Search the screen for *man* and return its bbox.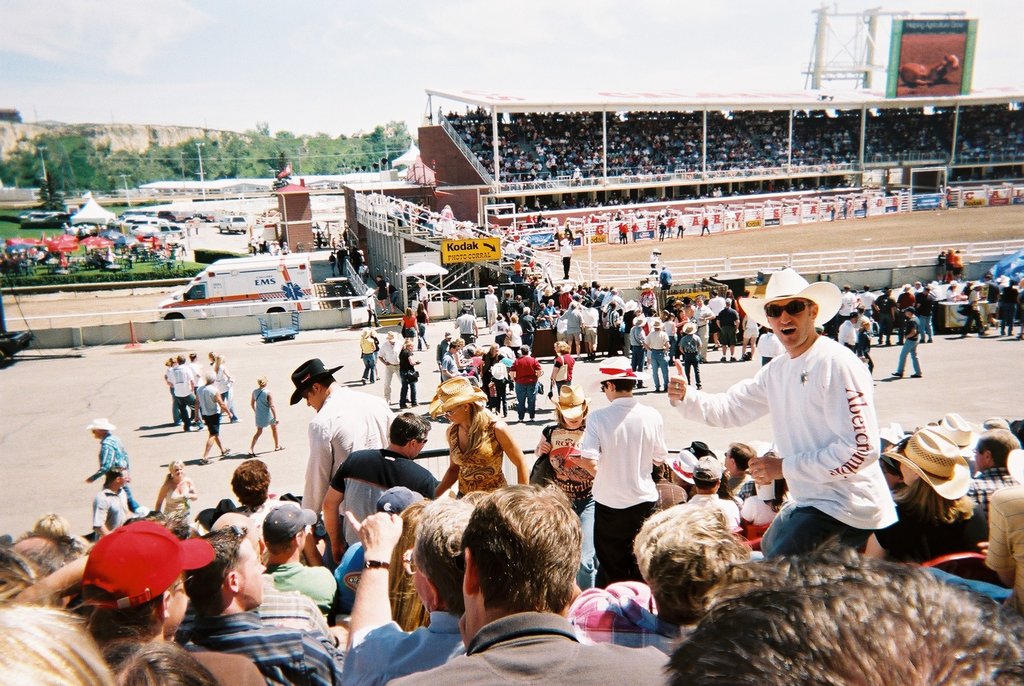
Found: pyautogui.locateOnScreen(719, 281, 904, 594).
